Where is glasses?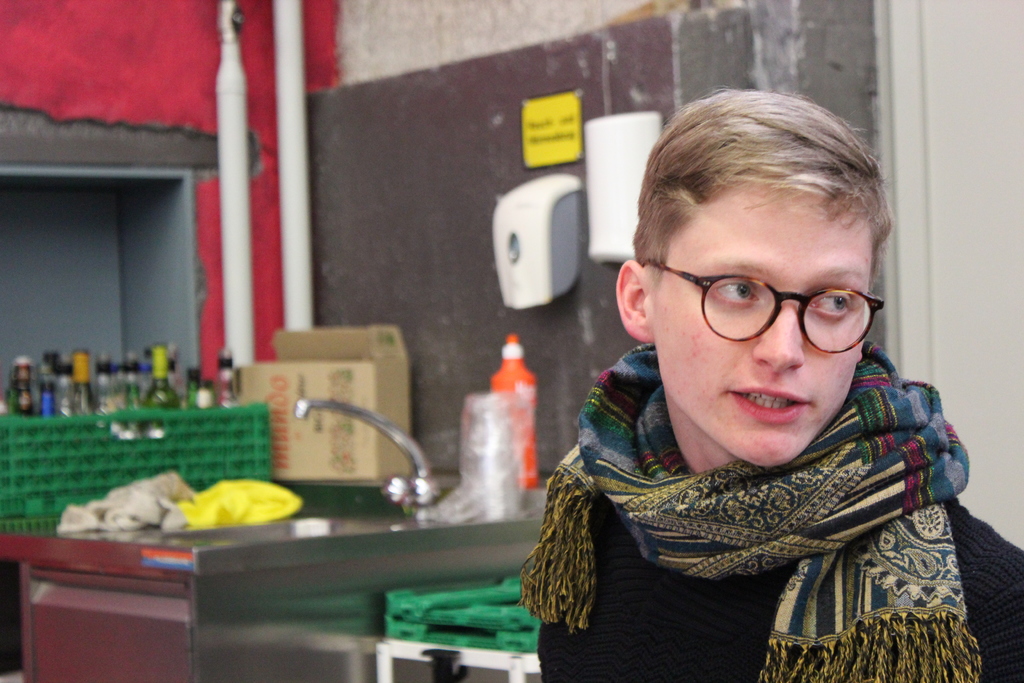
x1=644 y1=263 x2=885 y2=352.
